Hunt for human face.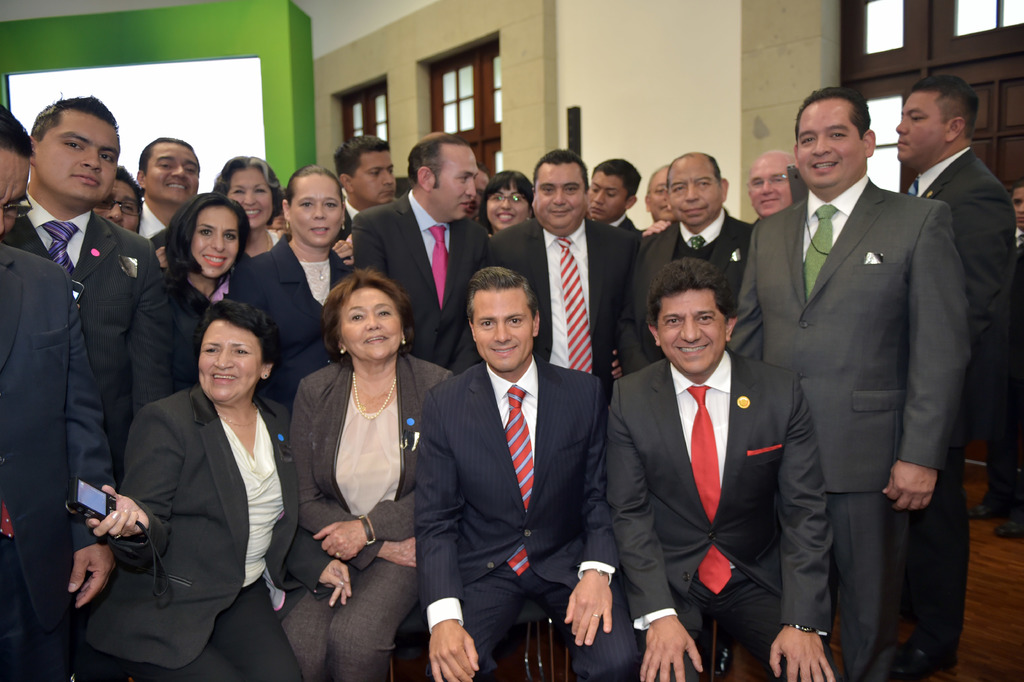
Hunted down at (196,319,261,402).
